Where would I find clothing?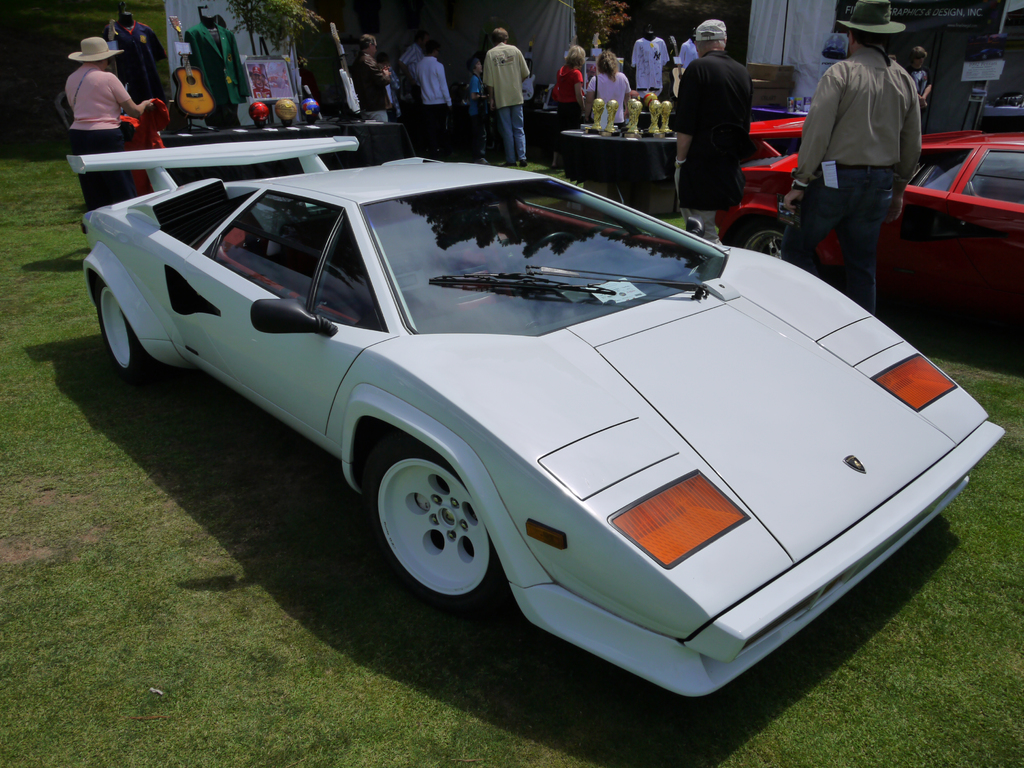
At l=65, t=60, r=133, b=210.
